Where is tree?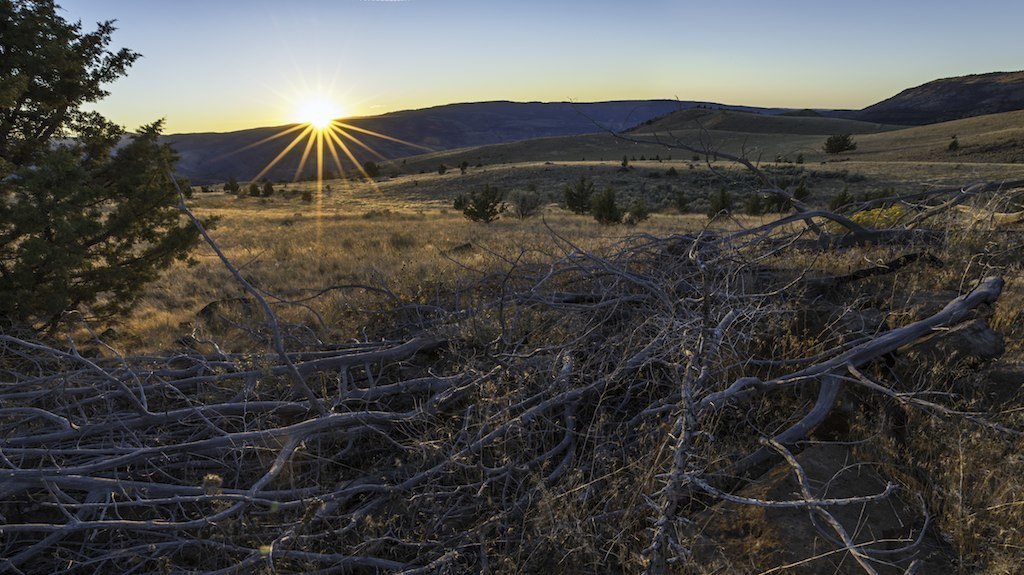
[618,202,642,230].
